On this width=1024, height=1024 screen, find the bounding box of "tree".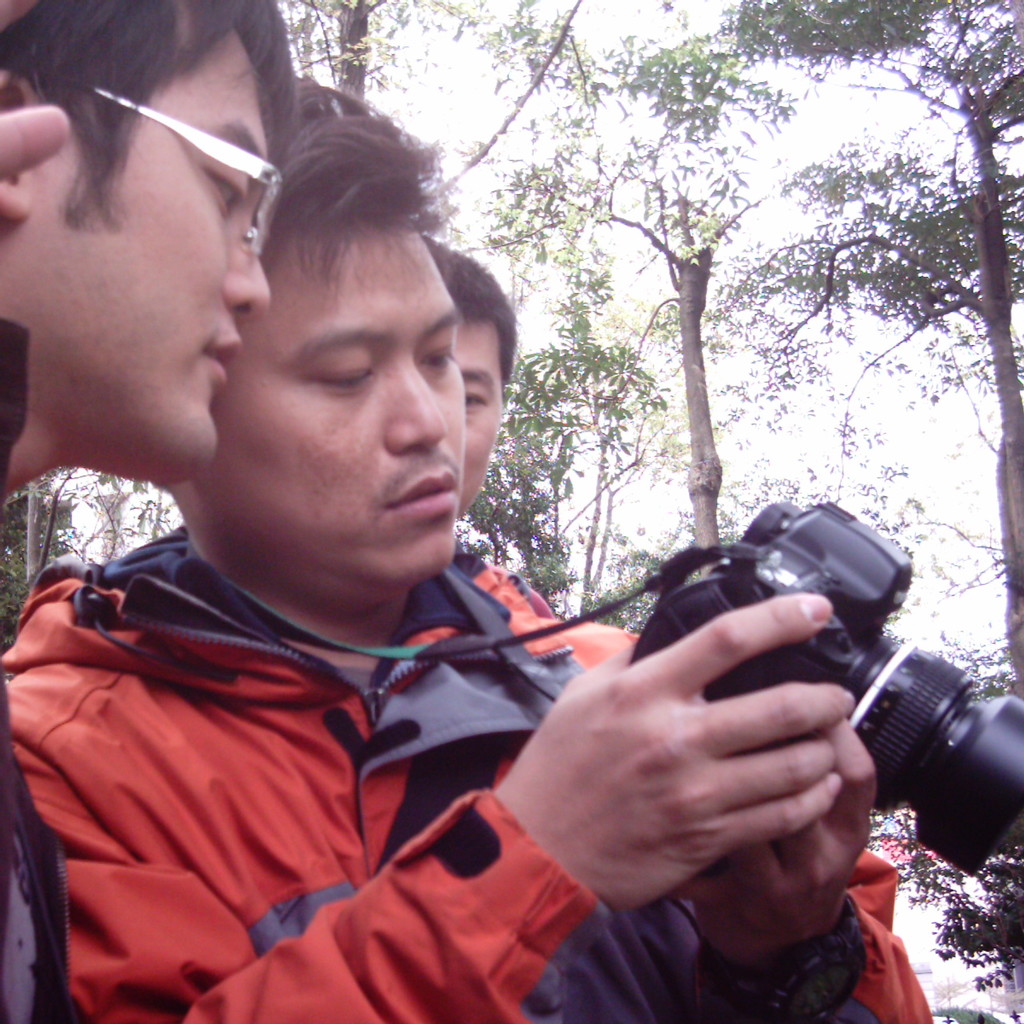
Bounding box: [left=480, top=3, right=833, bottom=545].
